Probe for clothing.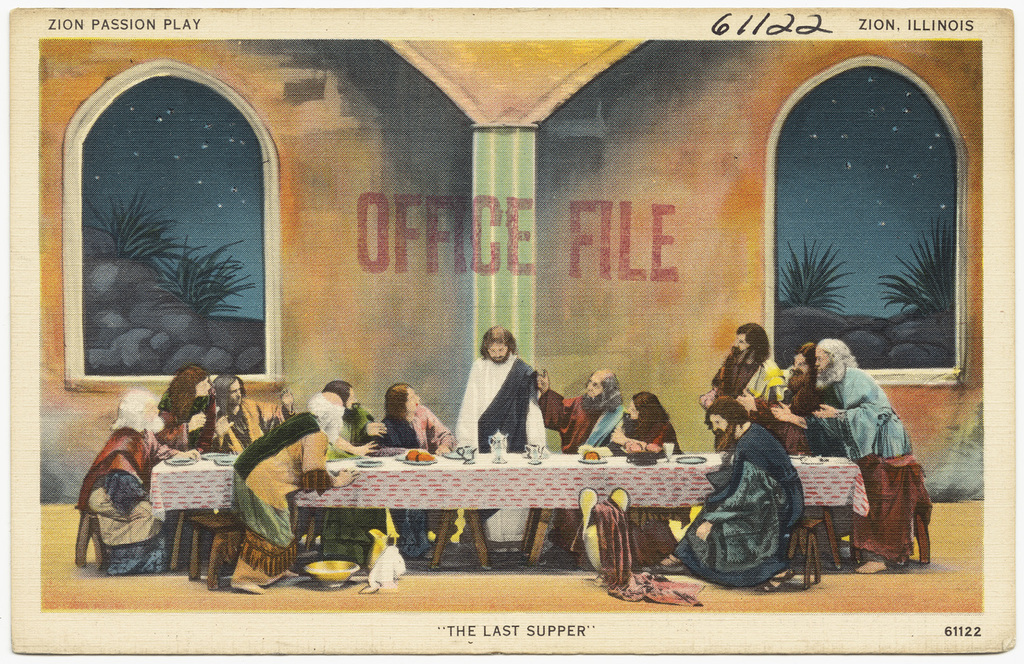
Probe result: box=[672, 430, 809, 581].
